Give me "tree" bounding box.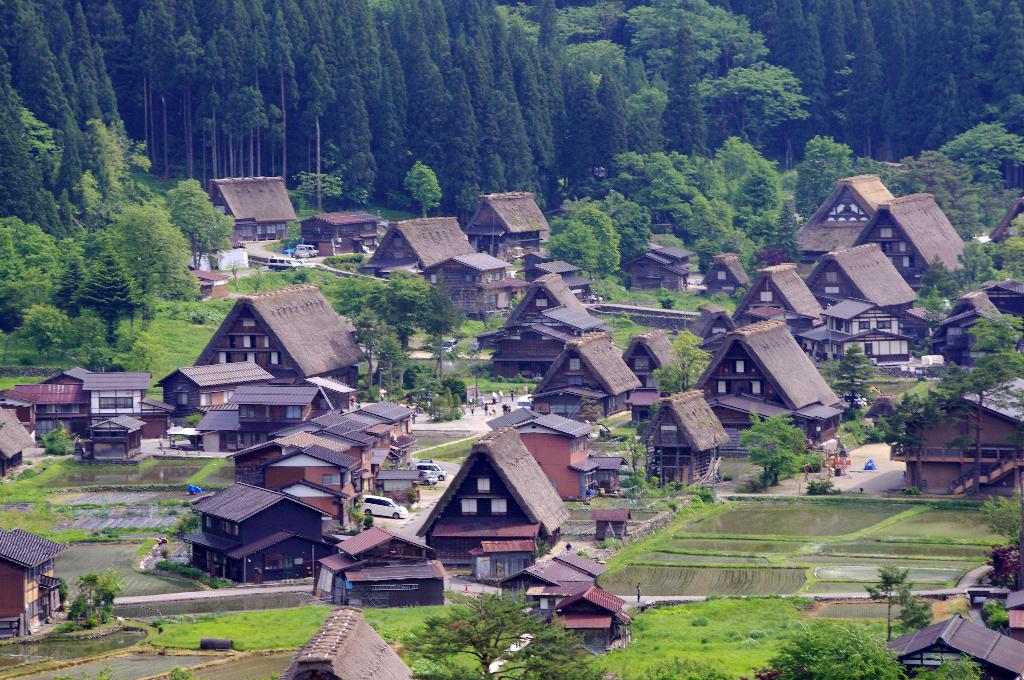
left=748, top=615, right=911, bottom=679.
